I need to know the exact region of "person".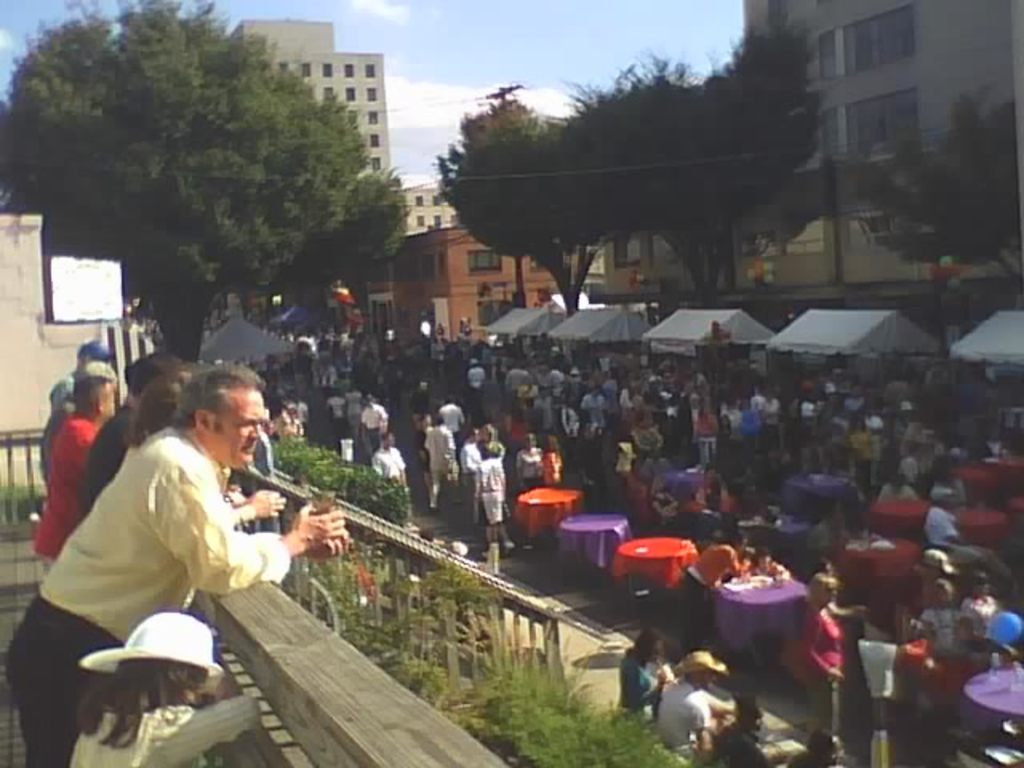
Region: x1=488, y1=442, x2=517, y2=552.
